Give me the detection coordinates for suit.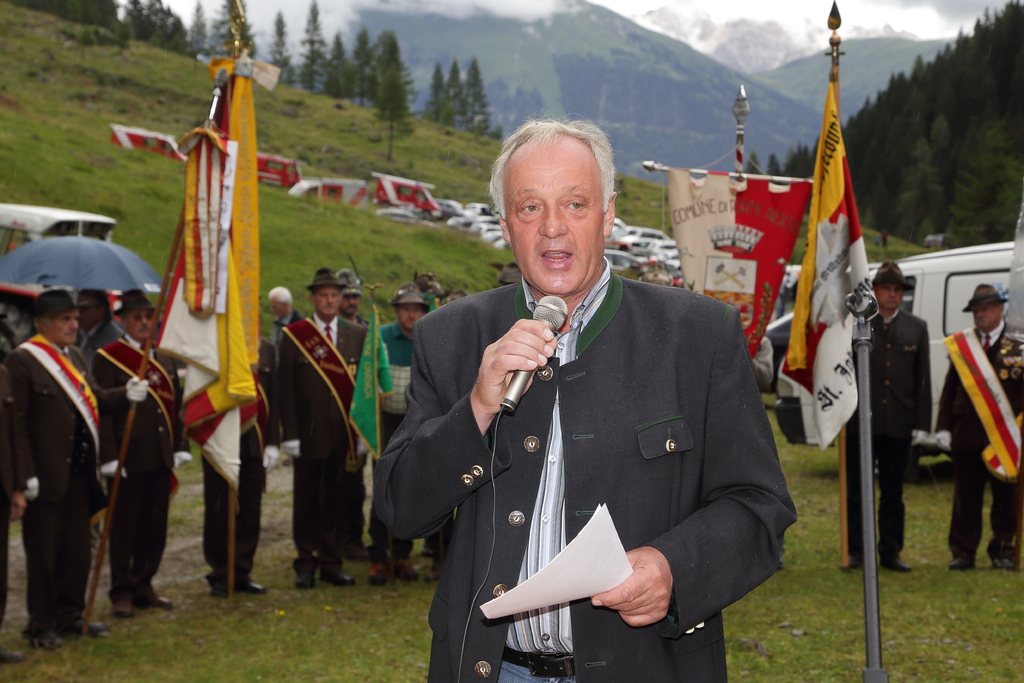
{"x1": 12, "y1": 345, "x2": 125, "y2": 637}.
